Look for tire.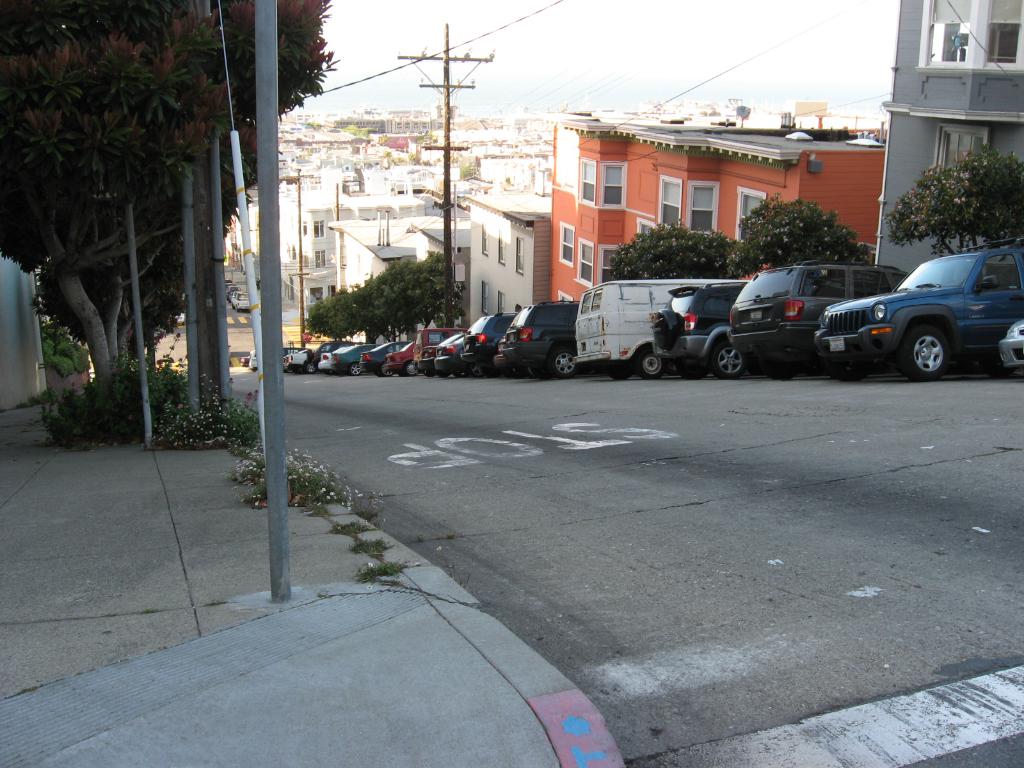
Found: 536,368,556,380.
